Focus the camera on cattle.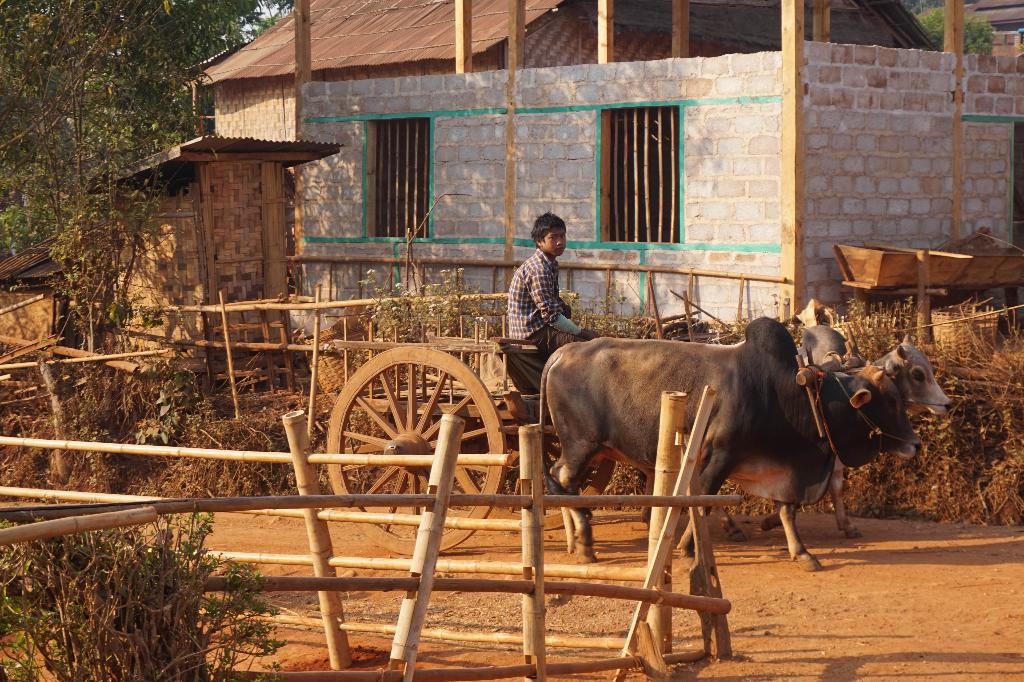
Focus region: box=[714, 330, 954, 549].
